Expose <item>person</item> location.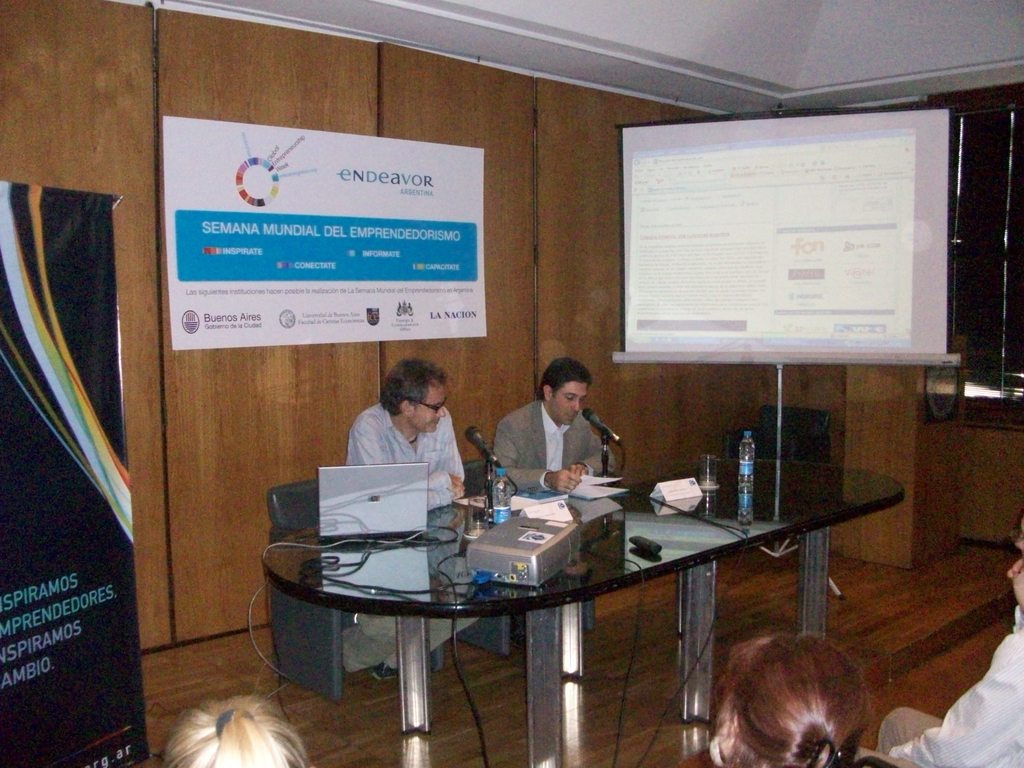
Exposed at (699, 459, 883, 767).
